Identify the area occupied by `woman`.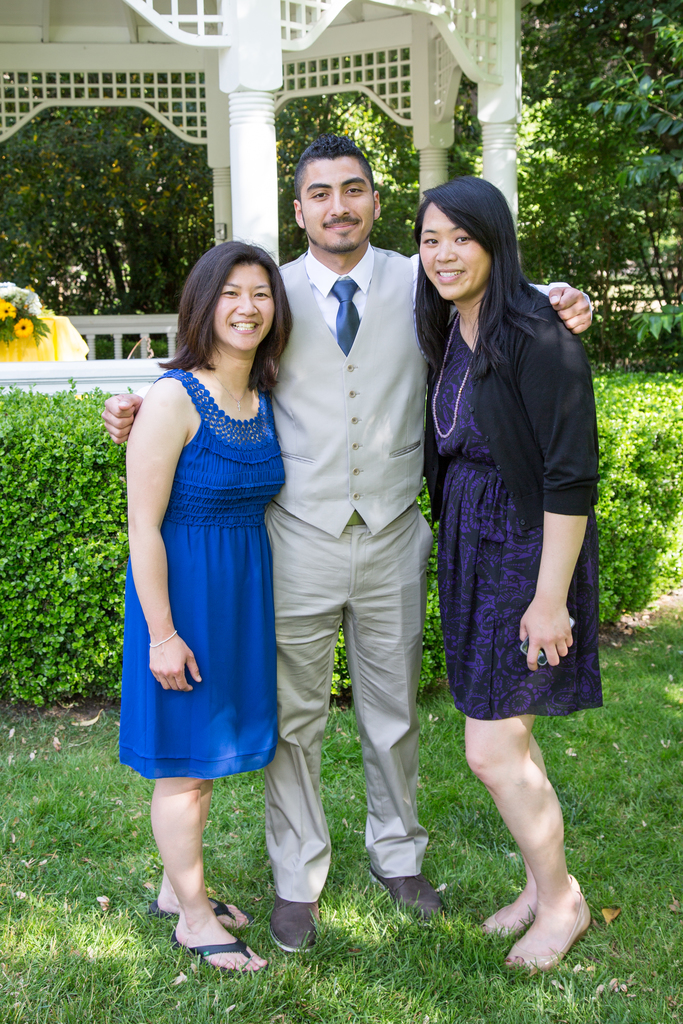
Area: (x1=122, y1=220, x2=309, y2=837).
